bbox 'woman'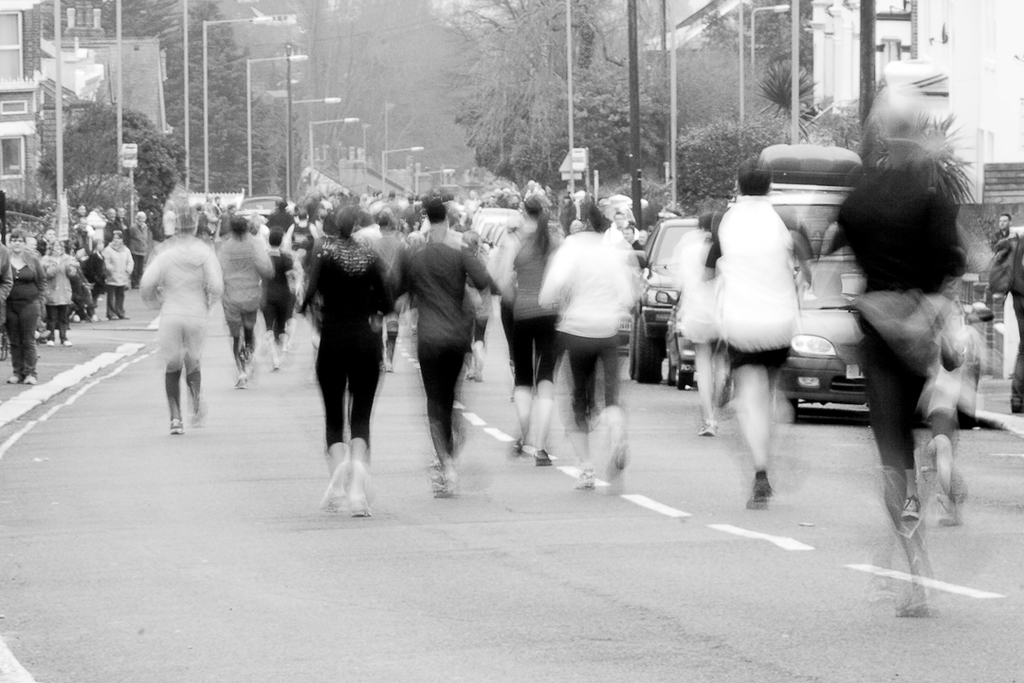
l=40, t=239, r=80, b=341
